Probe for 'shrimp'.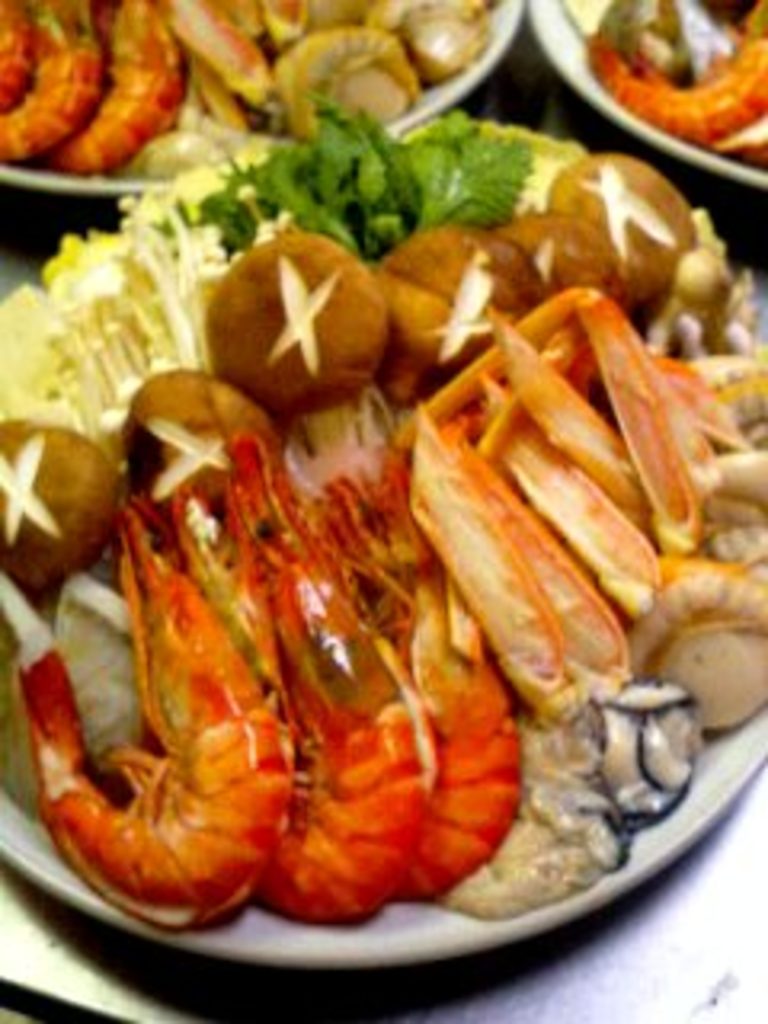
Probe result: <box>0,0,35,122</box>.
